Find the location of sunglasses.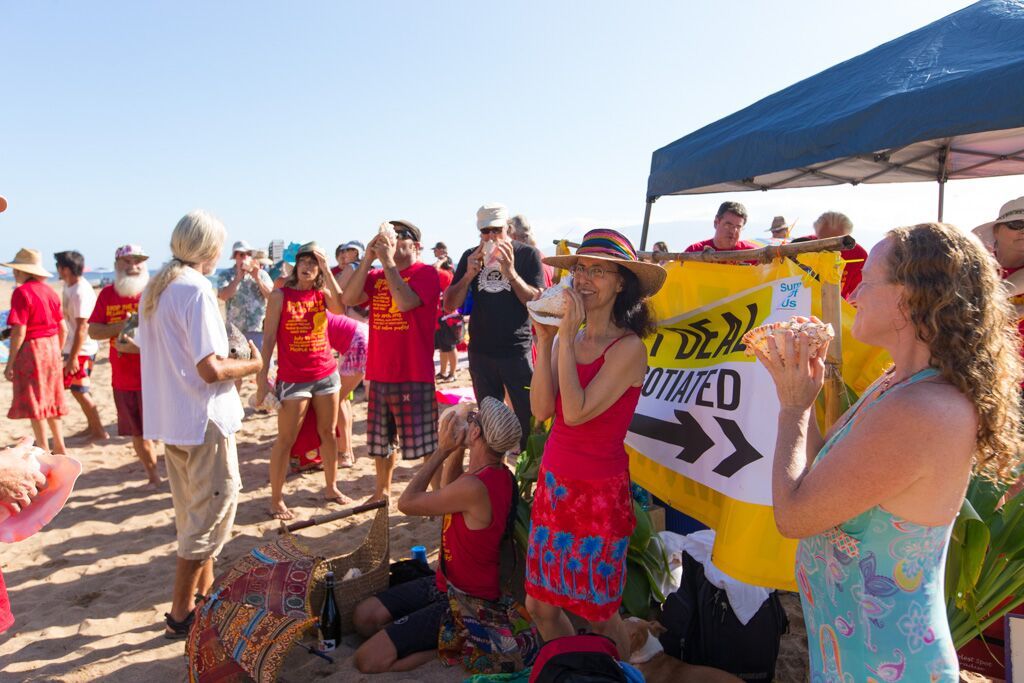
Location: bbox=(478, 227, 502, 235).
